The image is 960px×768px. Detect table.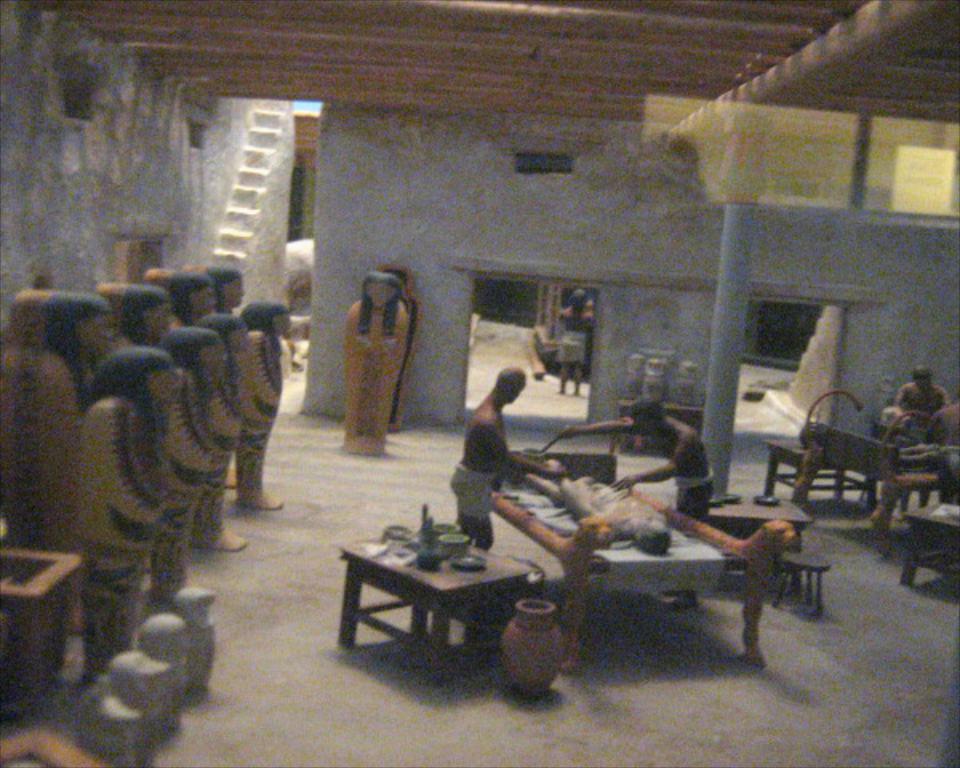
Detection: locate(328, 515, 592, 688).
